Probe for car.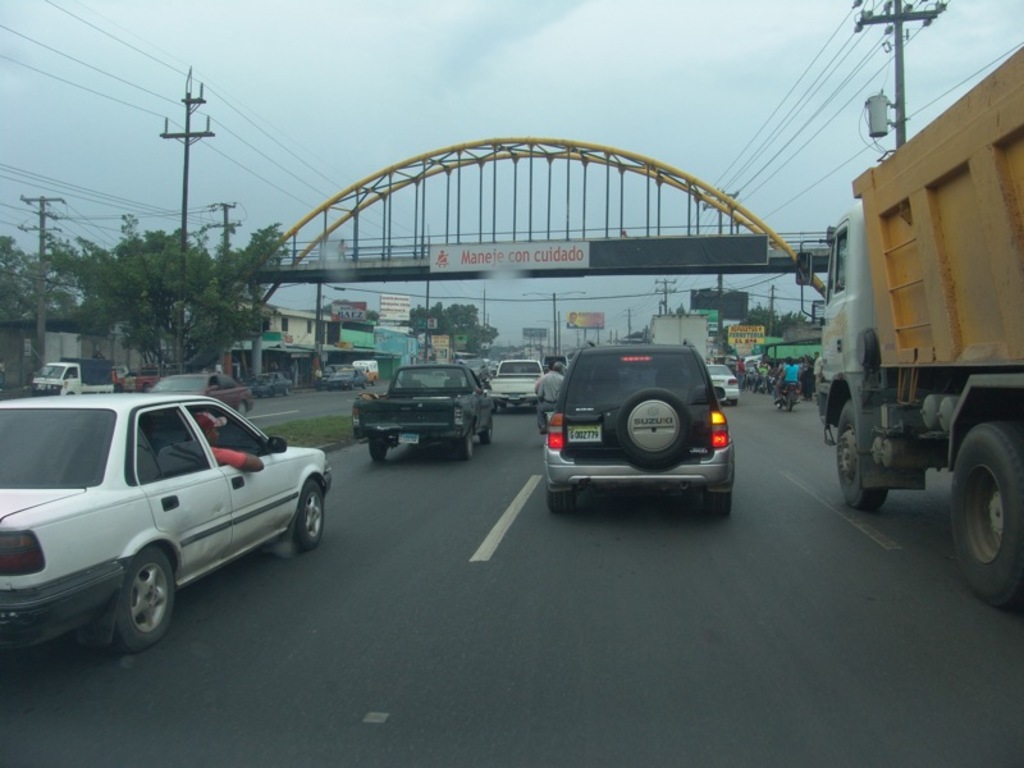
Probe result: rect(545, 355, 567, 374).
